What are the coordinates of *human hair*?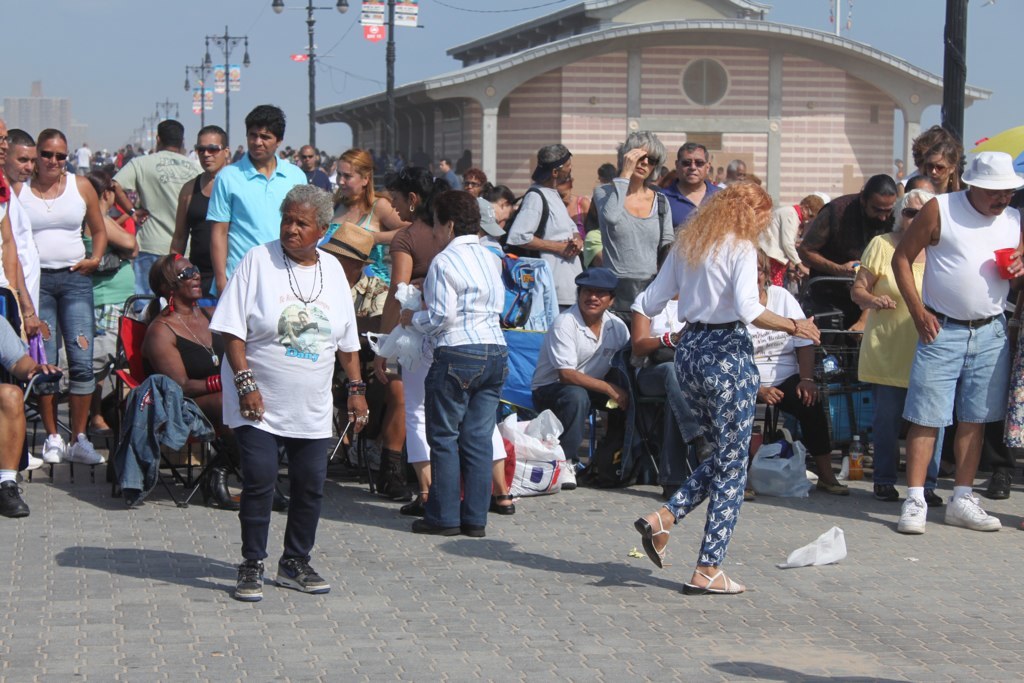
<region>461, 167, 489, 196</region>.
